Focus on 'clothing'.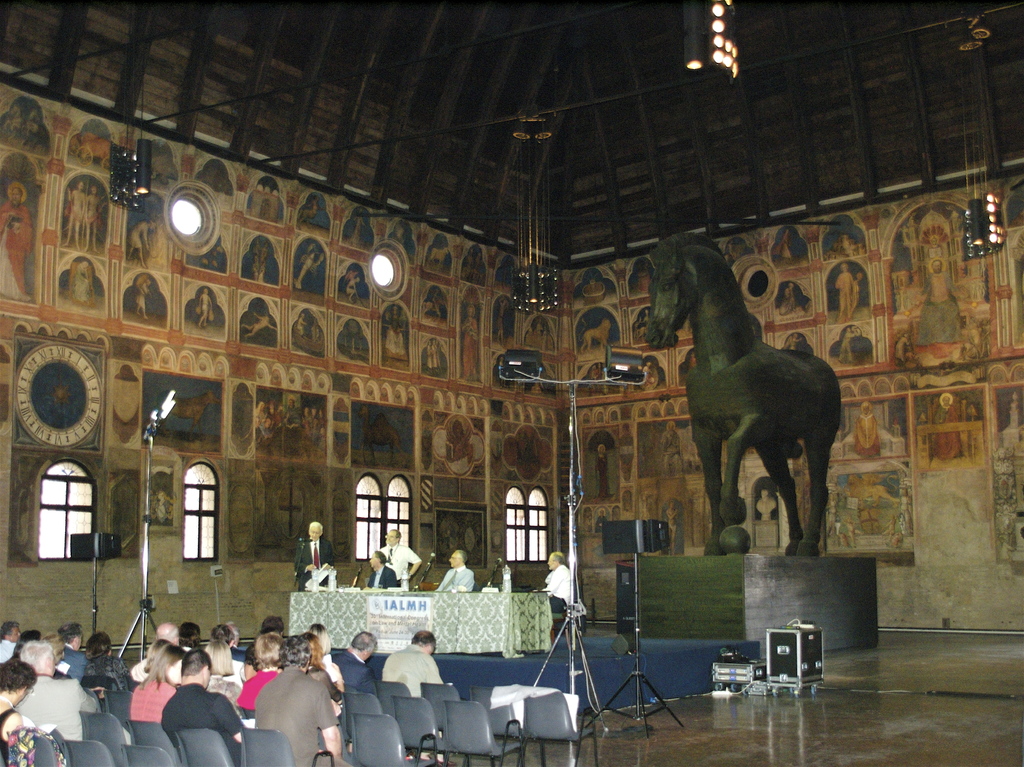
Focused at box=[772, 226, 793, 260].
